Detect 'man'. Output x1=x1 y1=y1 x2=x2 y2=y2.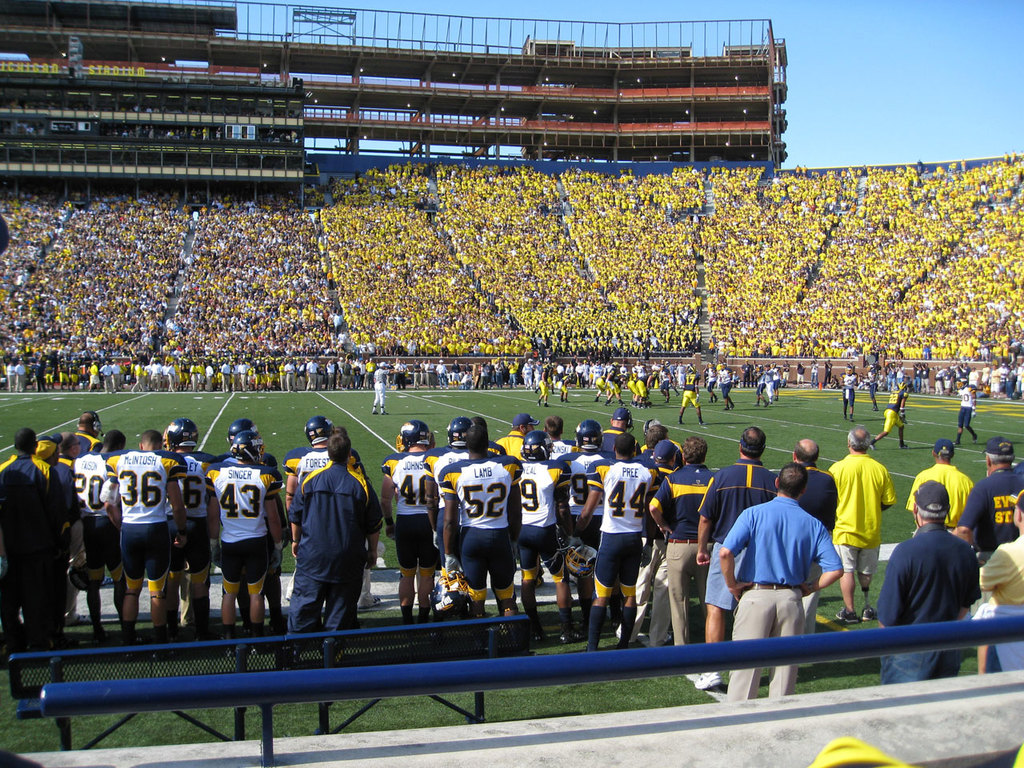
x1=953 y1=439 x2=1023 y2=565.
